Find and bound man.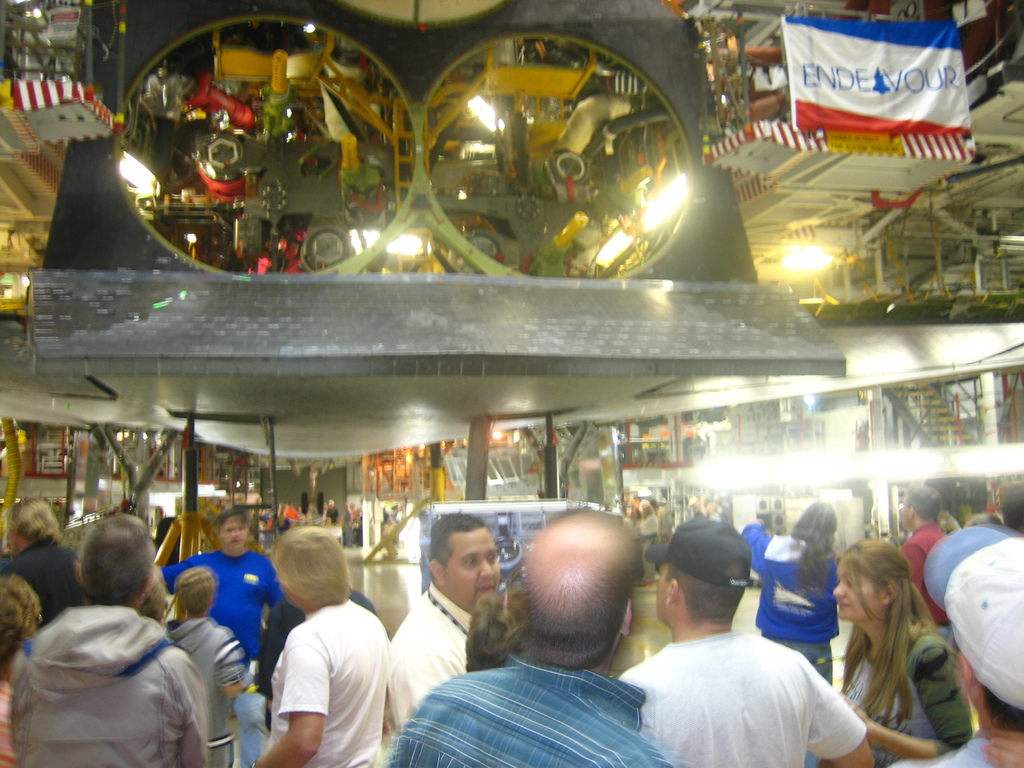
Bound: crop(382, 512, 502, 740).
